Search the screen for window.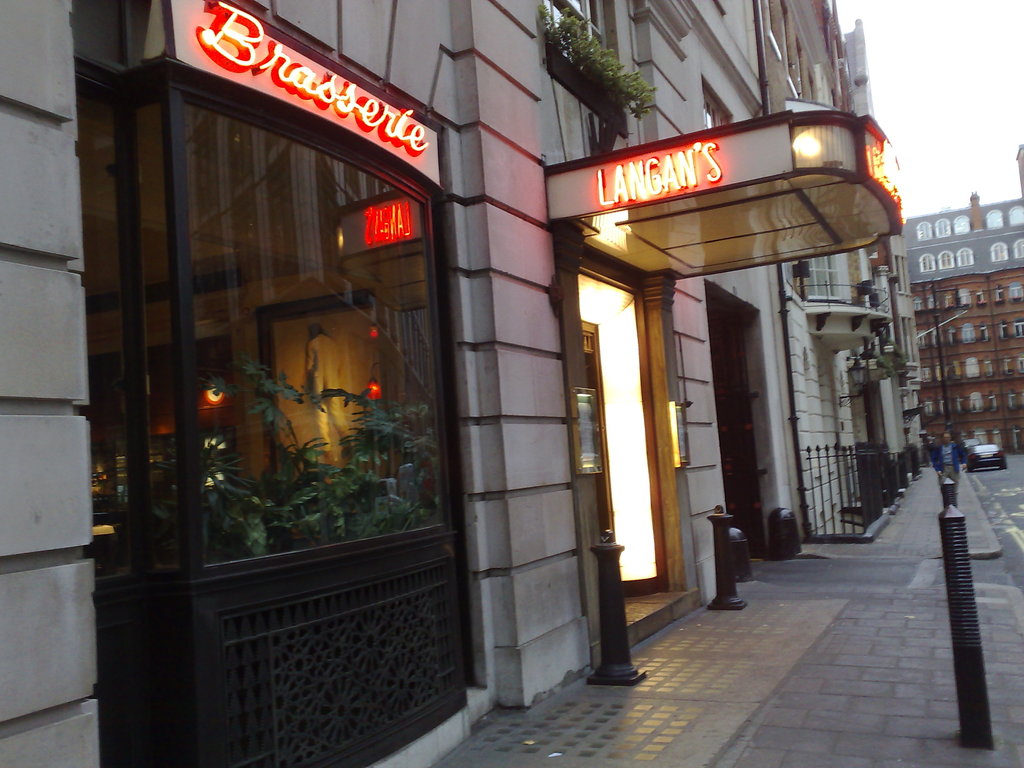
Found at crop(701, 78, 731, 128).
